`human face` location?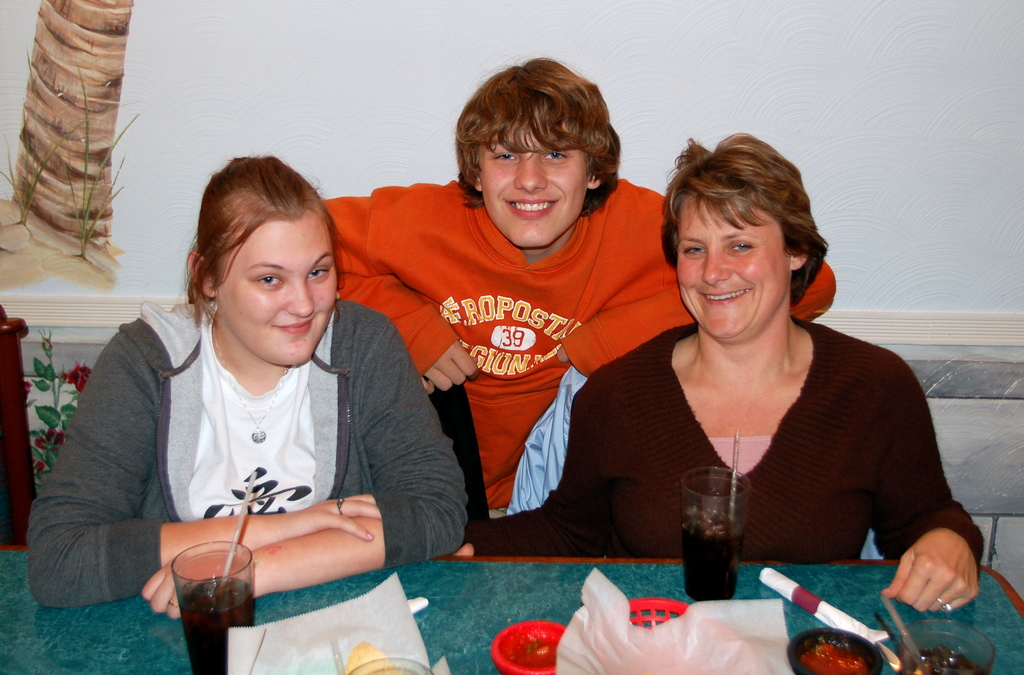
detection(225, 213, 339, 366)
